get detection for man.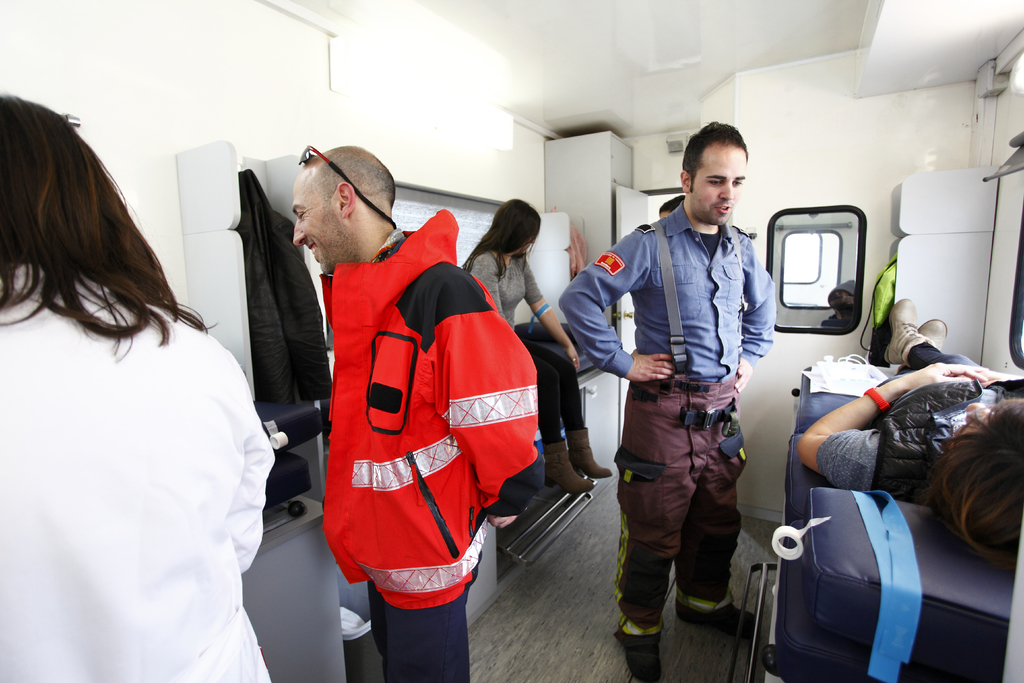
Detection: locate(286, 133, 538, 649).
